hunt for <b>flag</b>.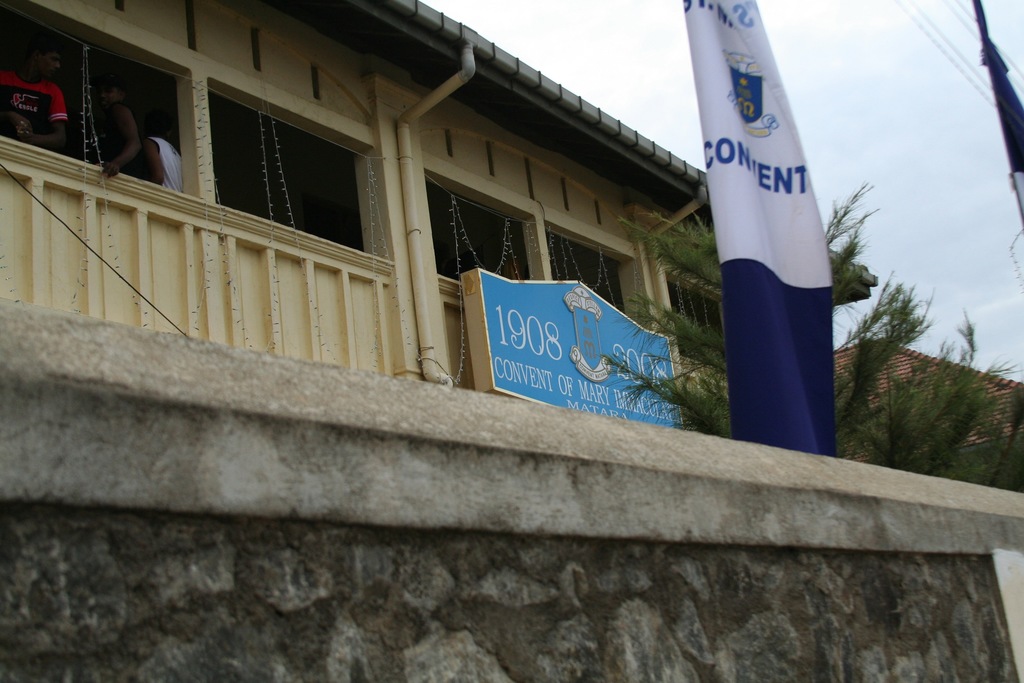
Hunted down at left=684, top=8, right=854, bottom=481.
